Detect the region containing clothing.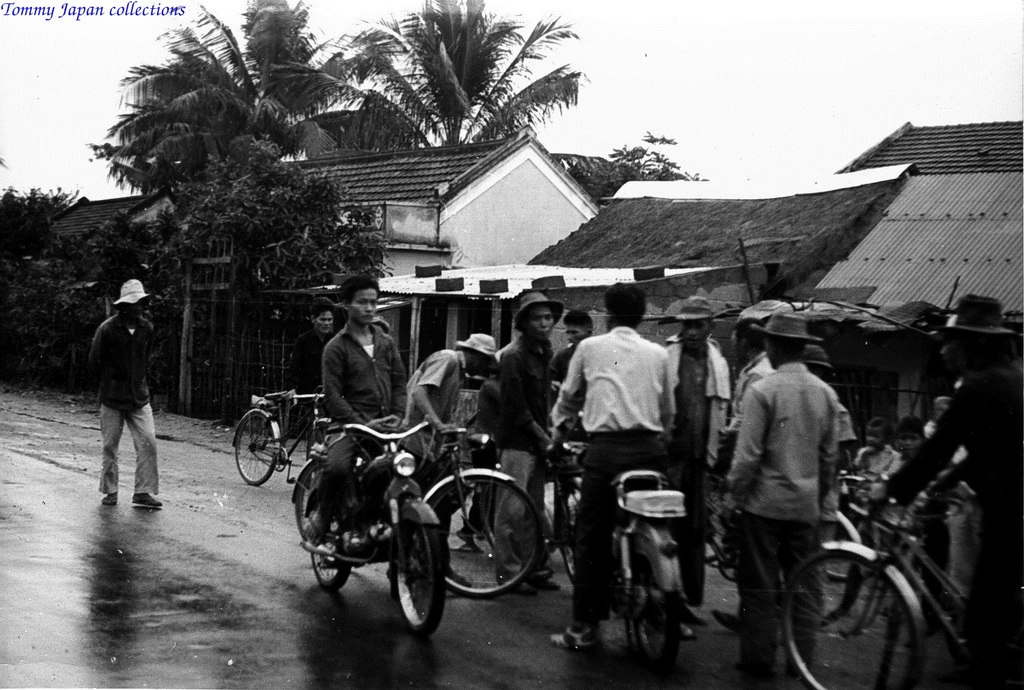
pyautogui.locateOnScreen(76, 269, 160, 508).
